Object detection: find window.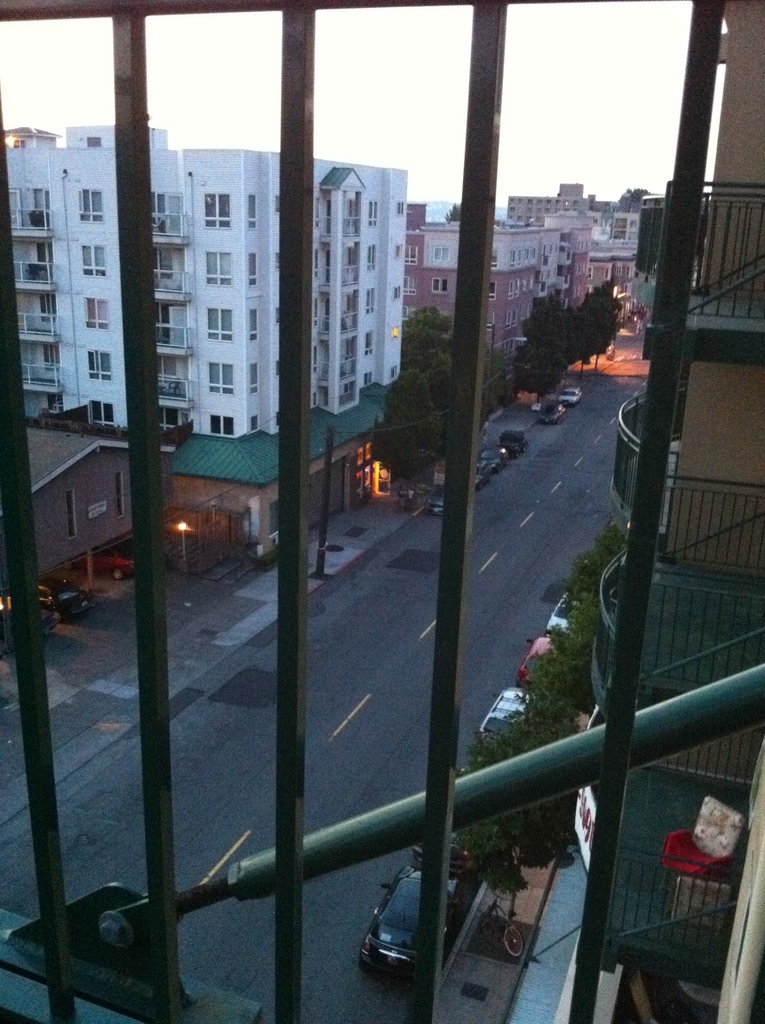
[x1=83, y1=190, x2=102, y2=227].
